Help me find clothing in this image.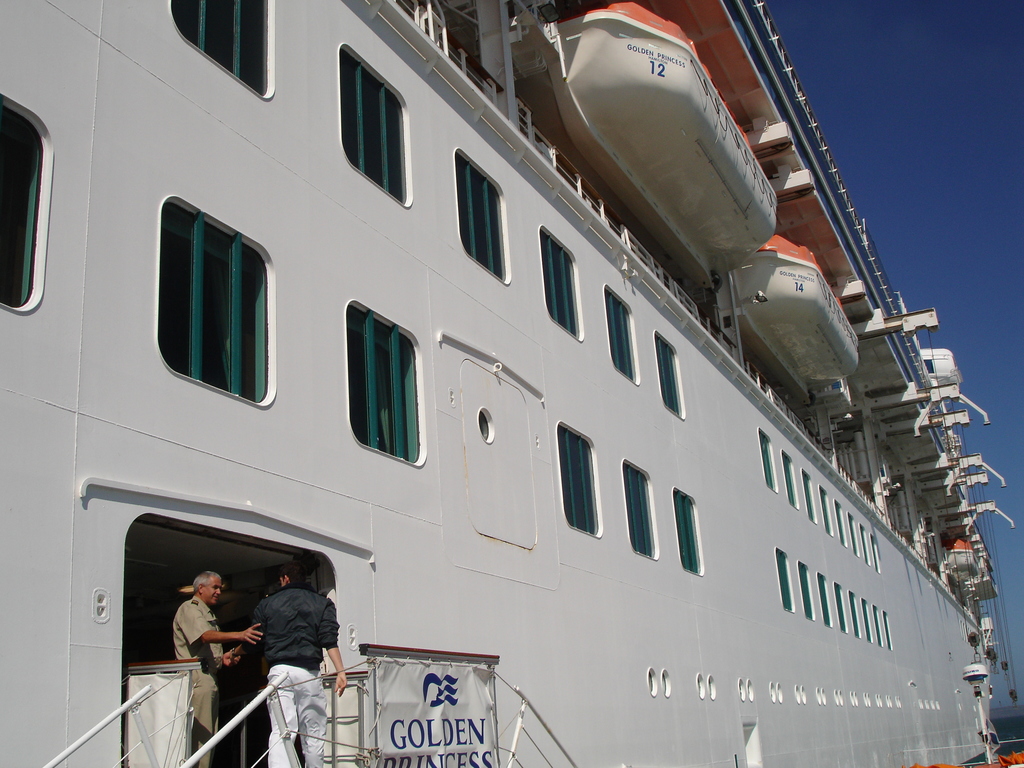
Found it: pyautogui.locateOnScreen(173, 598, 222, 767).
